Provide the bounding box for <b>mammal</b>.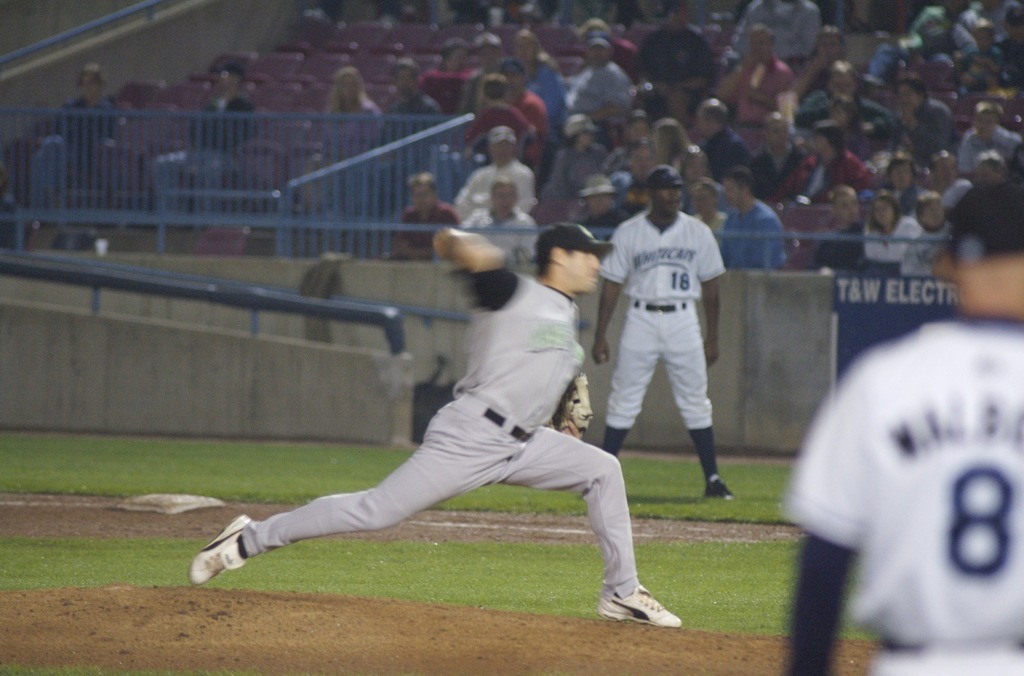
{"left": 794, "top": 25, "right": 847, "bottom": 88}.
